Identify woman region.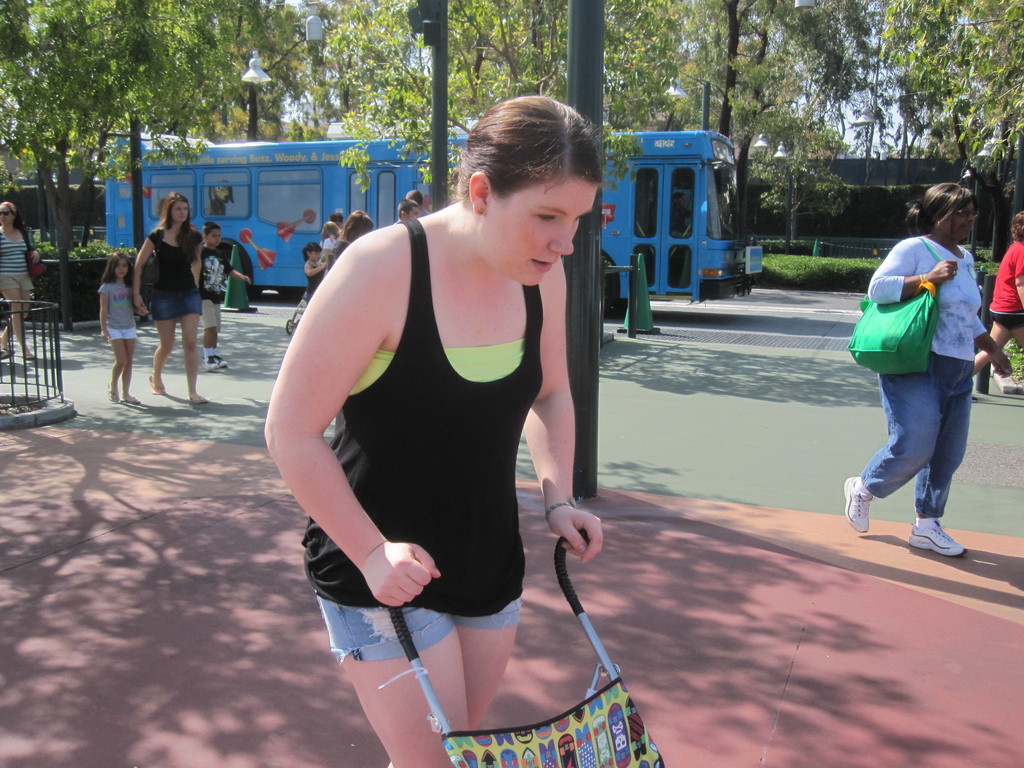
Region: x1=842 y1=181 x2=1012 y2=557.
